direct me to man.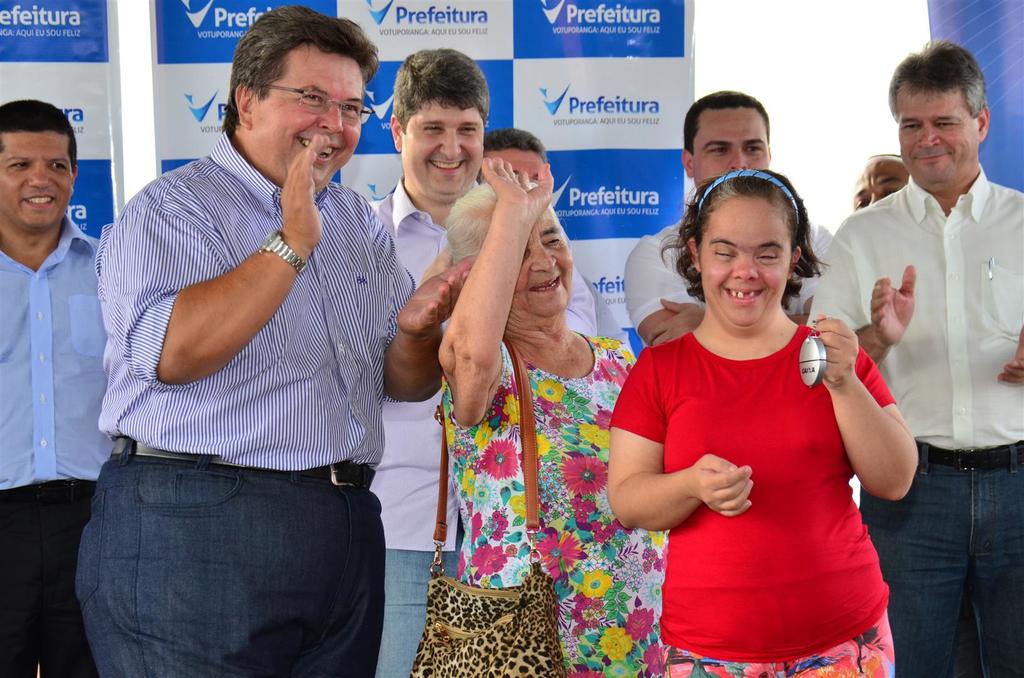
Direction: region(0, 92, 107, 677).
